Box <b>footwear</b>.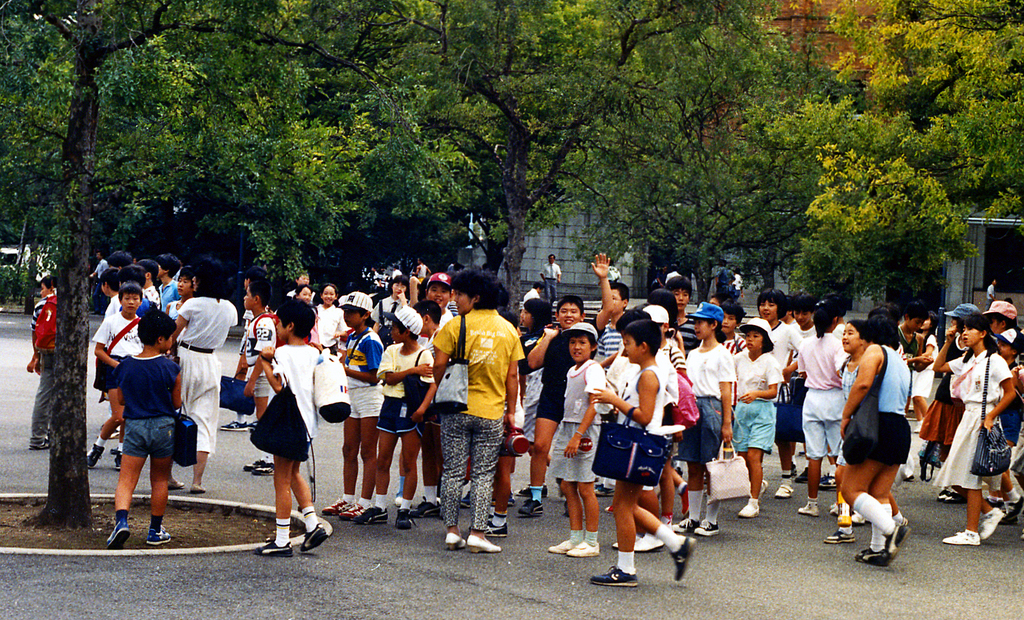
(416,500,444,520).
